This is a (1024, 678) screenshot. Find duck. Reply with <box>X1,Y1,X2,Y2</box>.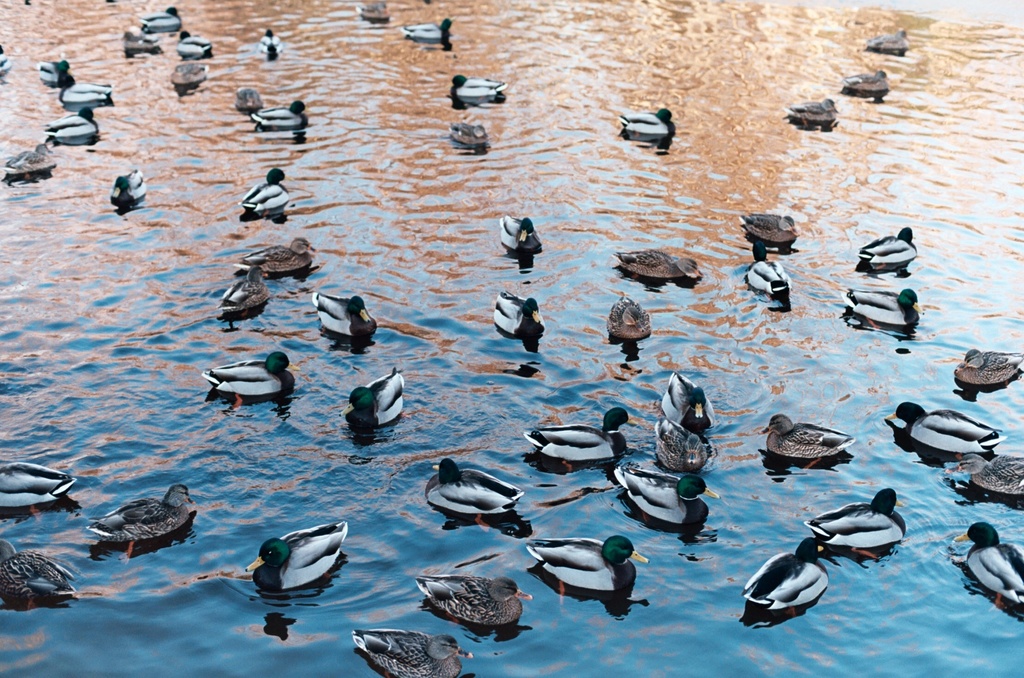
<box>344,368,407,431</box>.
